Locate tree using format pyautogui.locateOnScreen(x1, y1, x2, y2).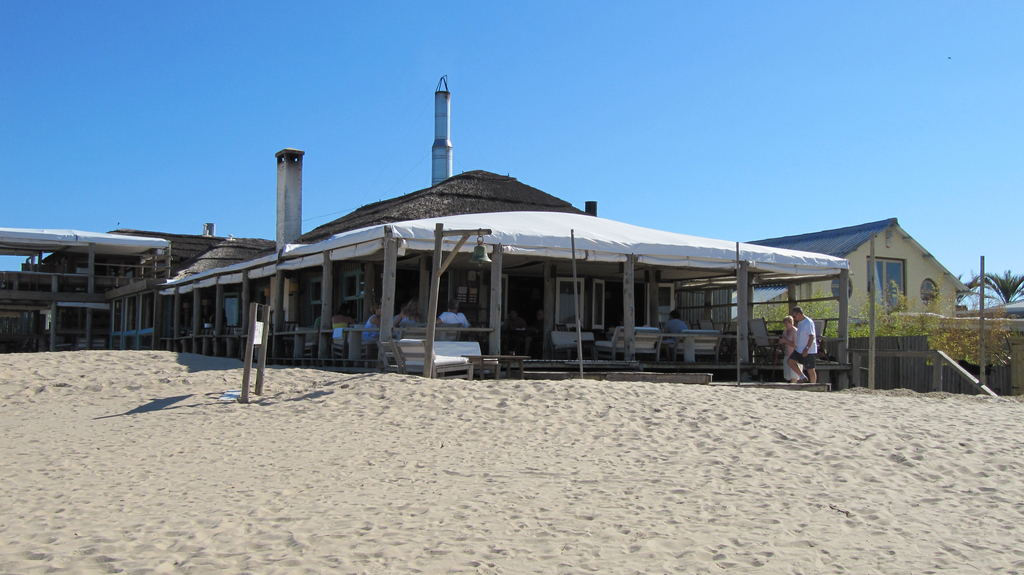
pyautogui.locateOnScreen(897, 293, 1012, 382).
